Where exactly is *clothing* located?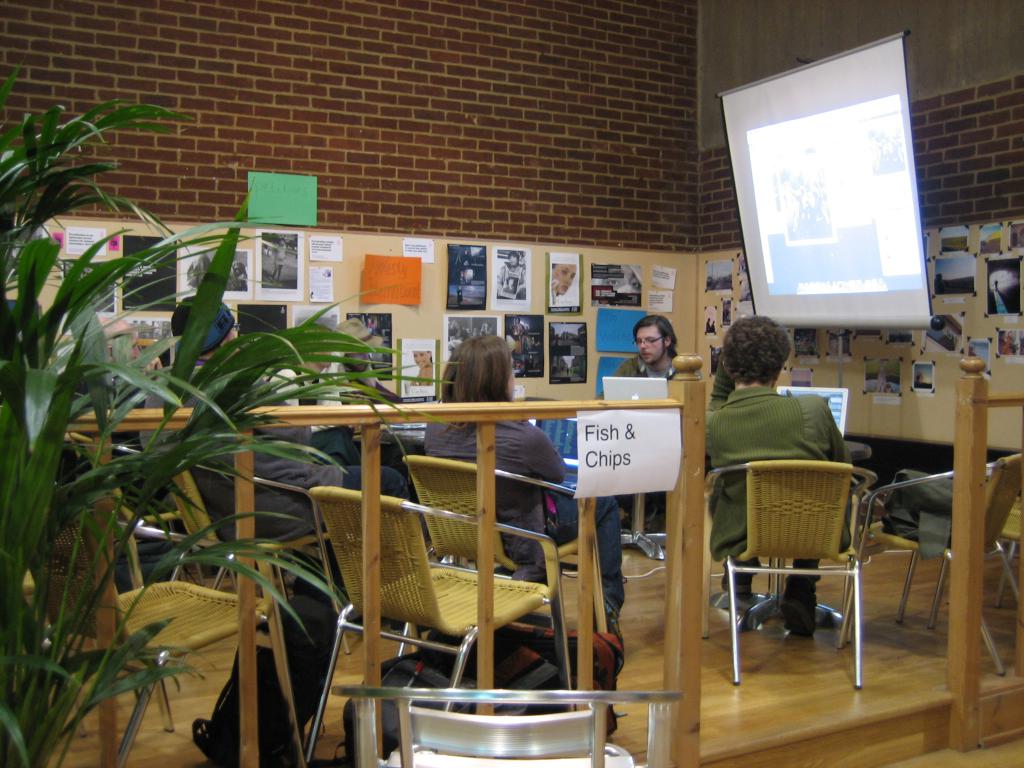
Its bounding box is <bbox>326, 371, 419, 502</bbox>.
